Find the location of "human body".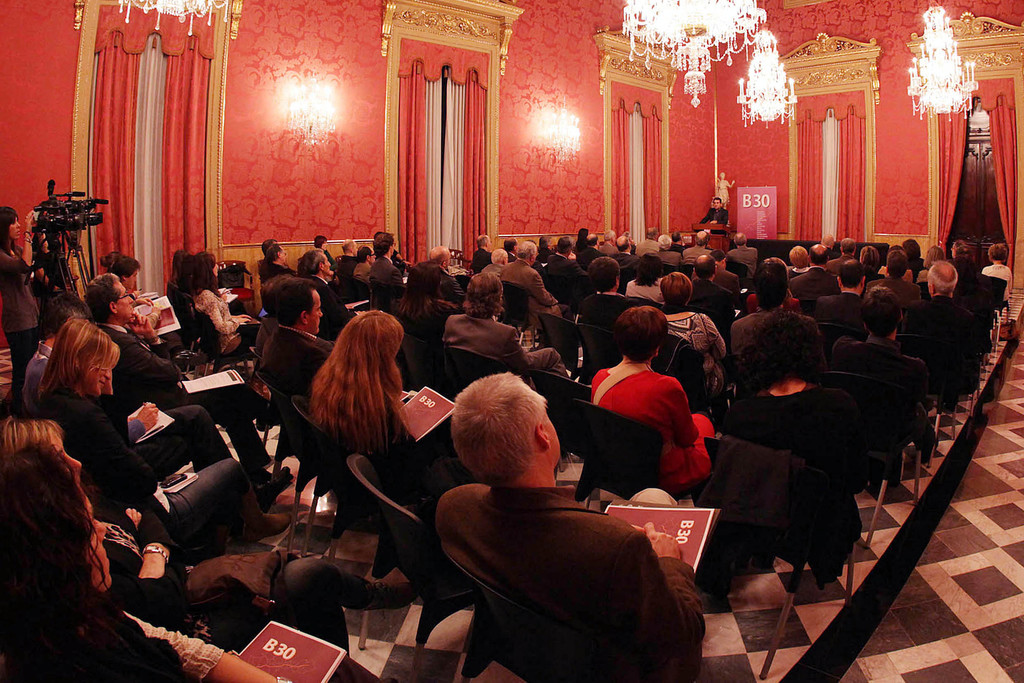
Location: rect(833, 299, 932, 465).
